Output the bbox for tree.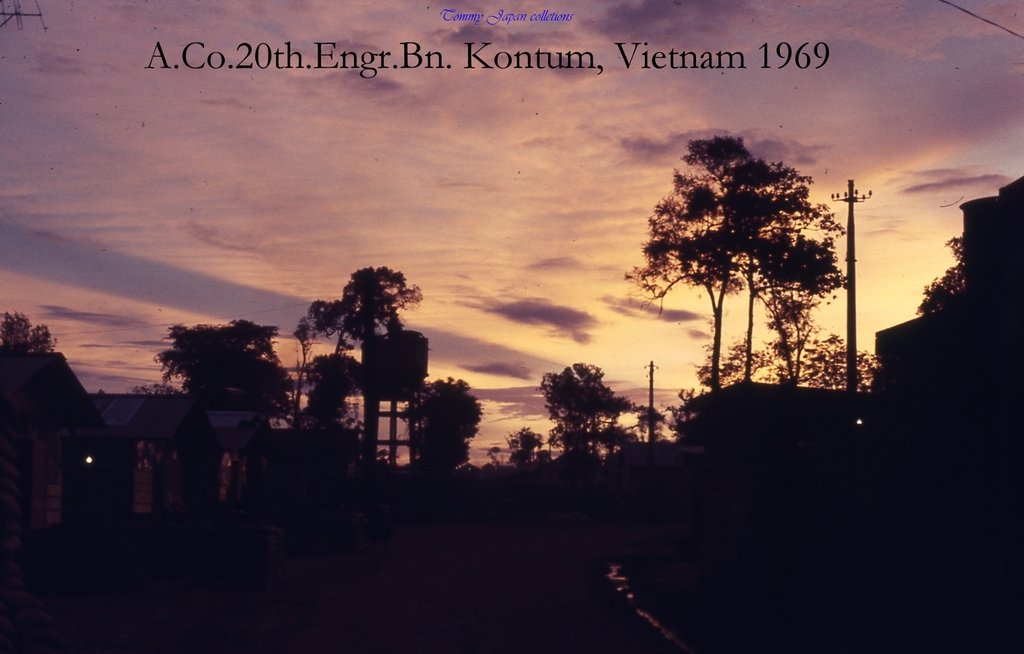
(620, 137, 851, 391).
